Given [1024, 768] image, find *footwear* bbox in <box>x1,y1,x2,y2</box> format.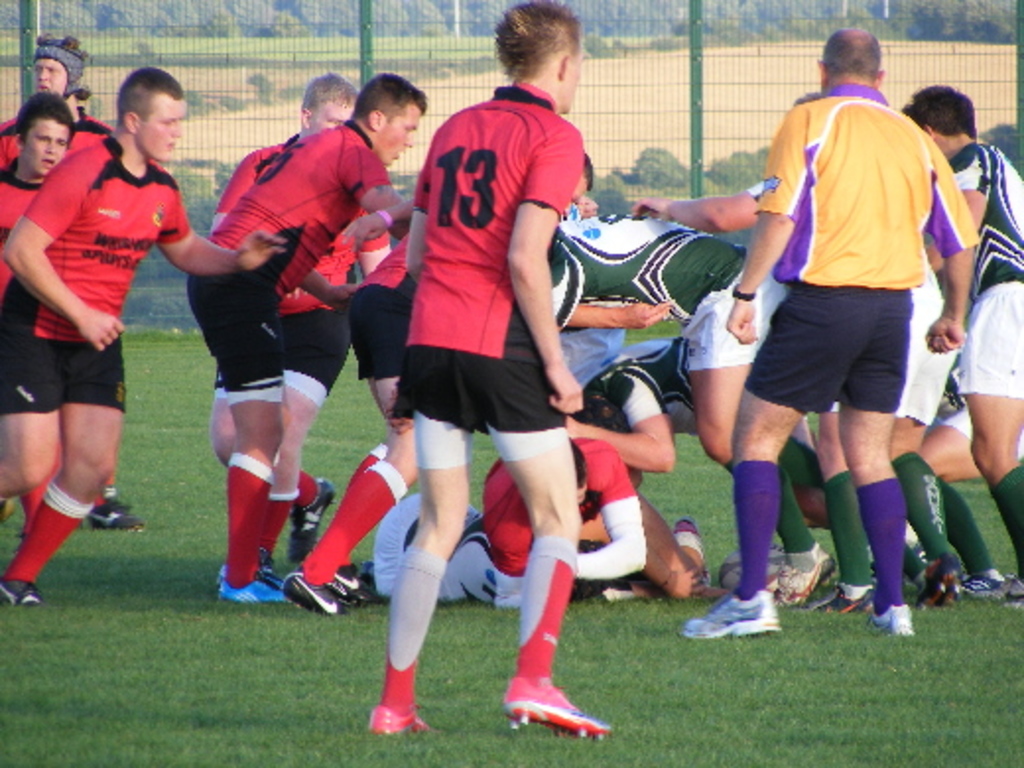
<box>971,573,1004,599</box>.
